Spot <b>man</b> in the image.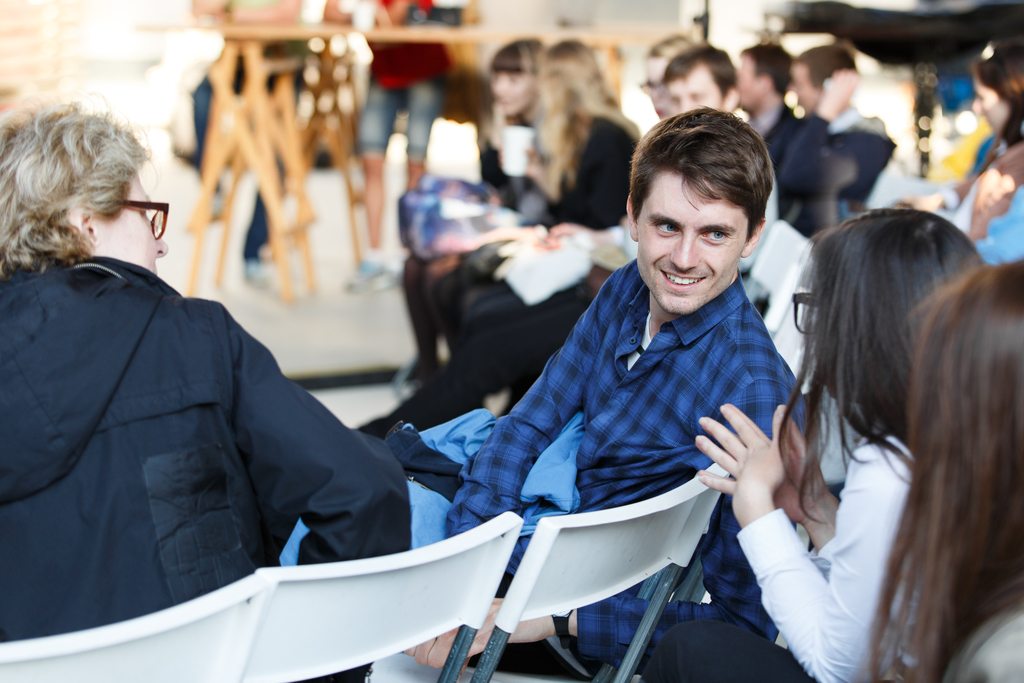
<b>man</b> found at box=[279, 108, 808, 674].
